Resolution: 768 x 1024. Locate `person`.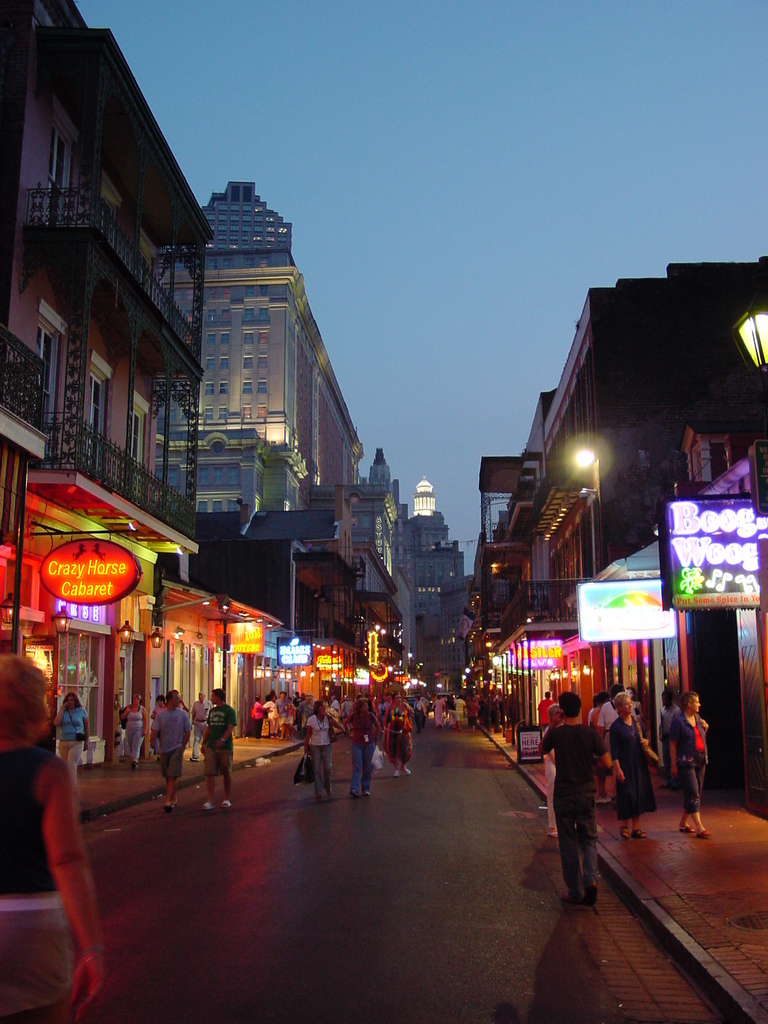
{"x1": 655, "y1": 688, "x2": 676, "y2": 756}.
